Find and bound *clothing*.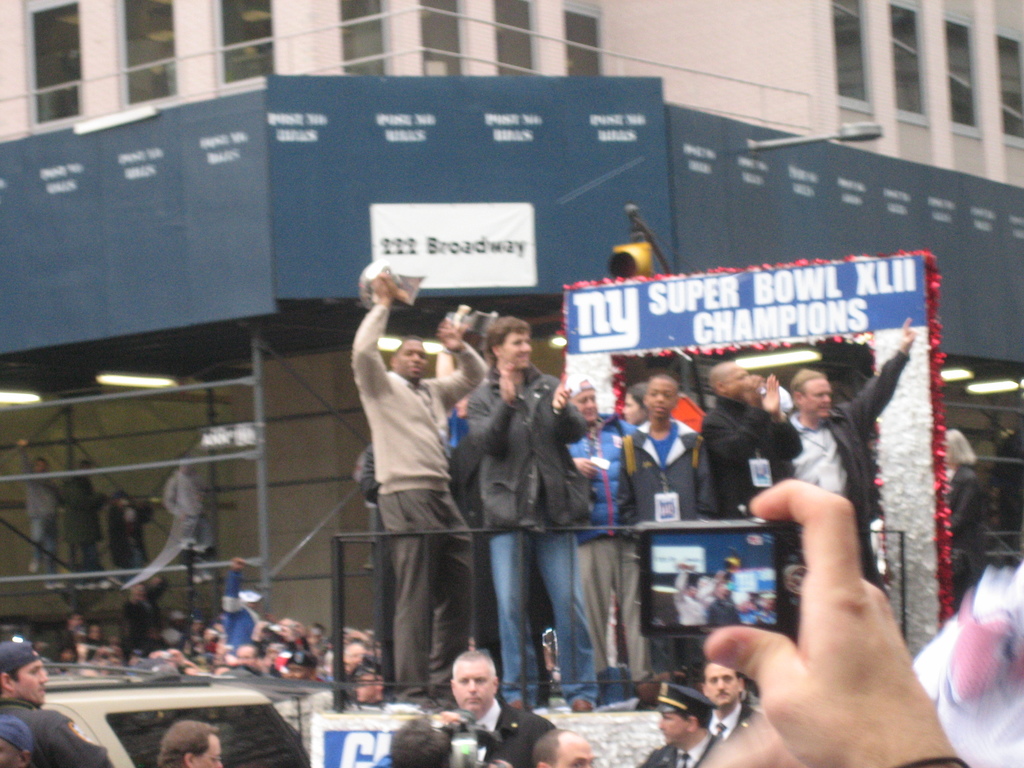
Bound: pyautogui.locateOnScreen(219, 569, 262, 655).
